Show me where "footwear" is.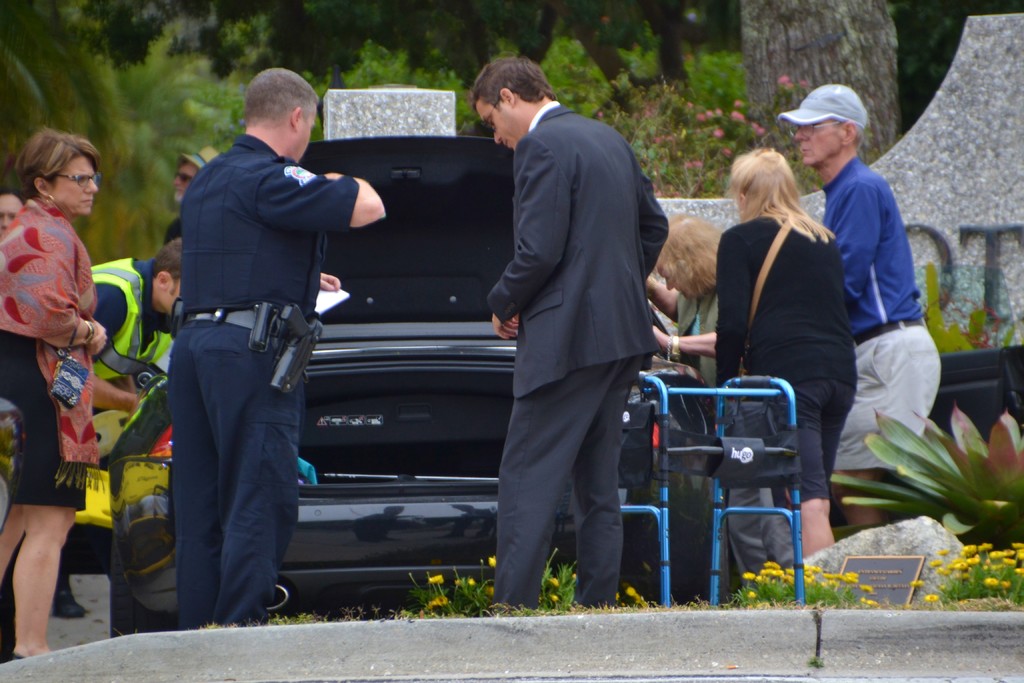
"footwear" is at [268,589,294,609].
